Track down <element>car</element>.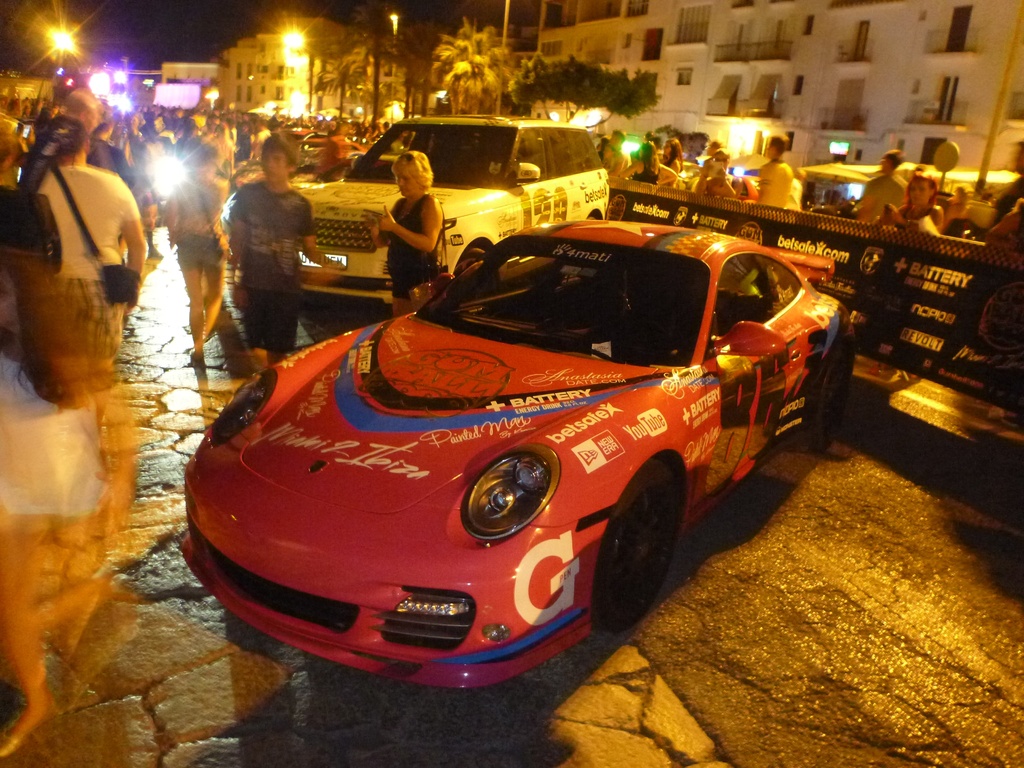
Tracked to [287, 116, 614, 315].
